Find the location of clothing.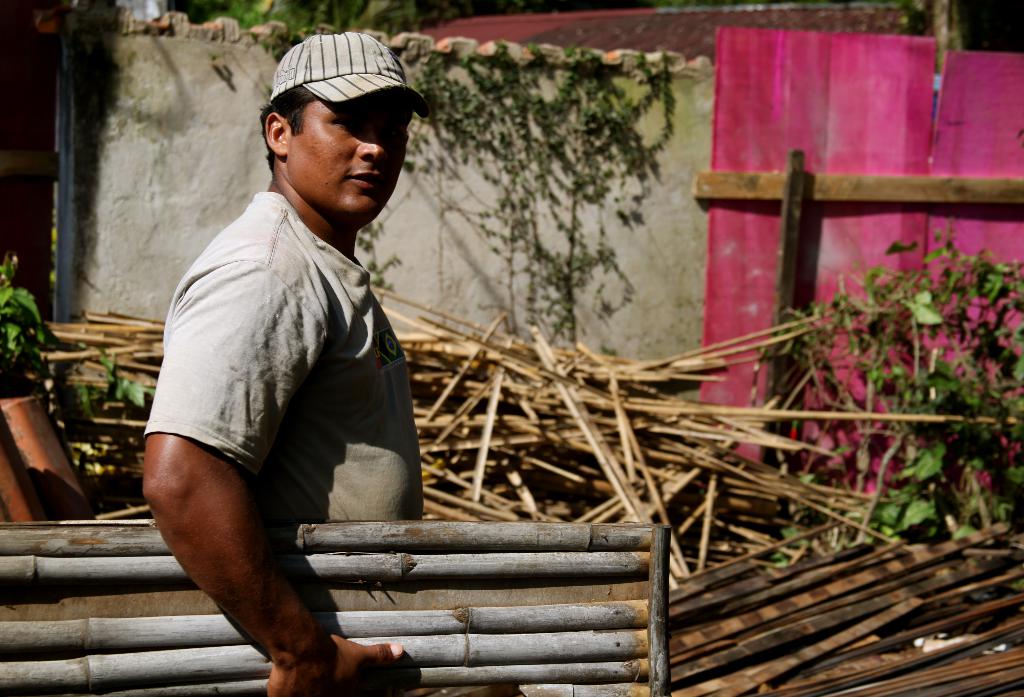
Location: [155,187,420,529].
